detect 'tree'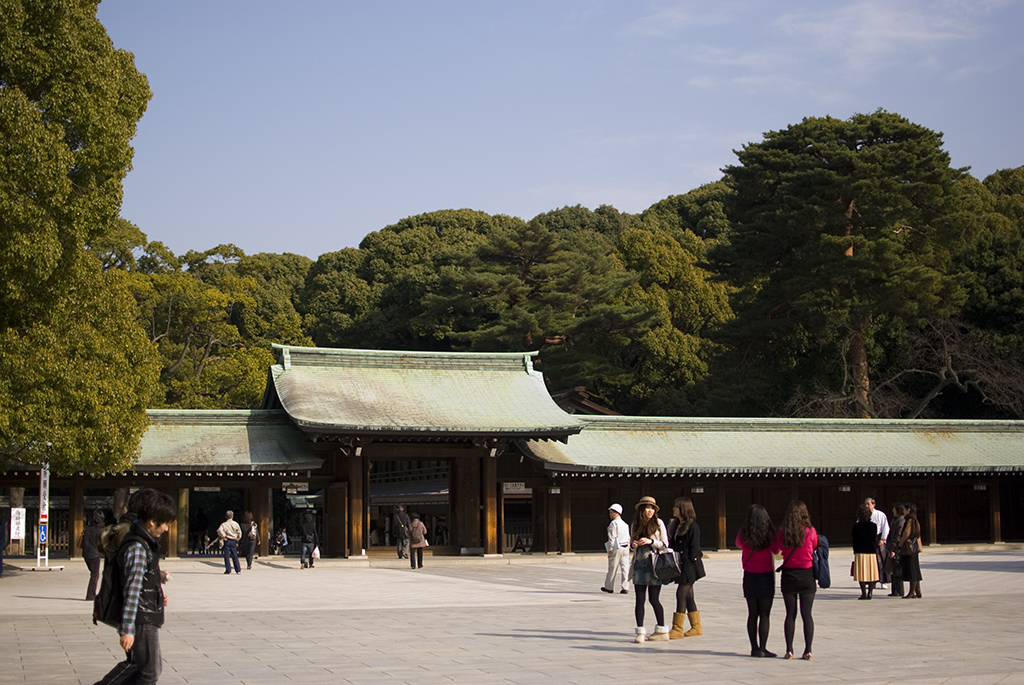
locate(418, 198, 738, 427)
